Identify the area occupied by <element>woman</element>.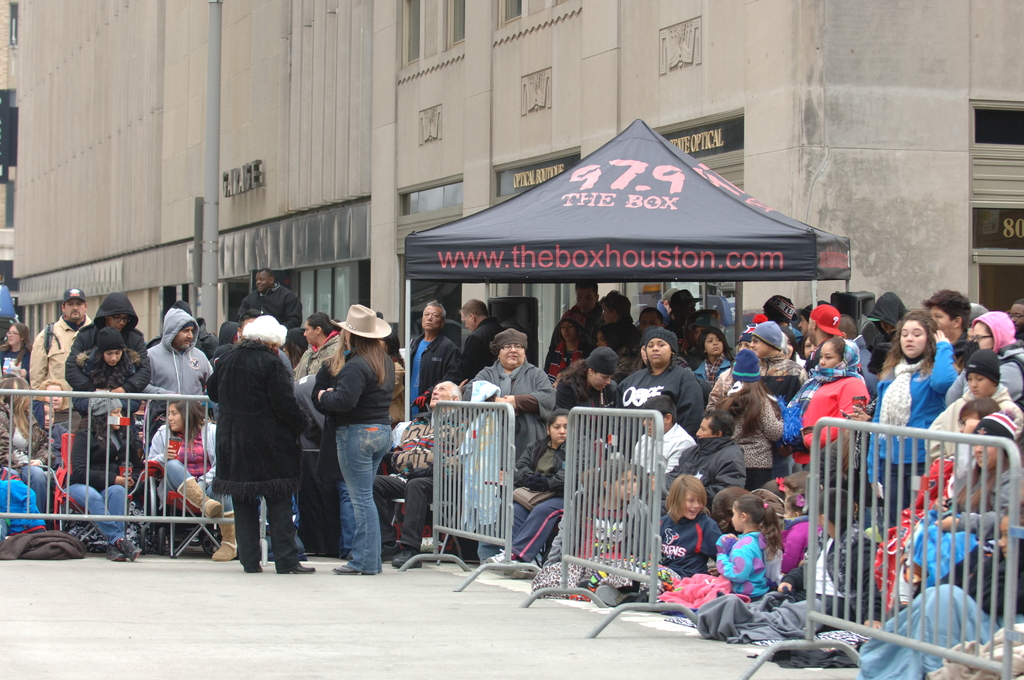
Area: <region>310, 298, 394, 579</region>.
